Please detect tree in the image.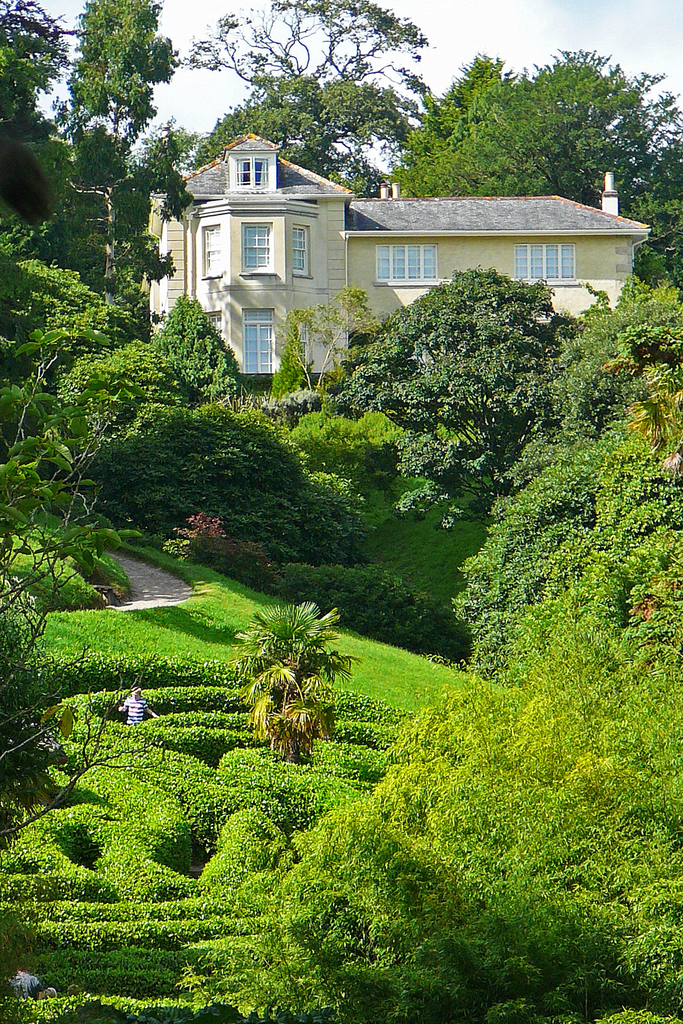
detection(0, 1, 207, 328).
